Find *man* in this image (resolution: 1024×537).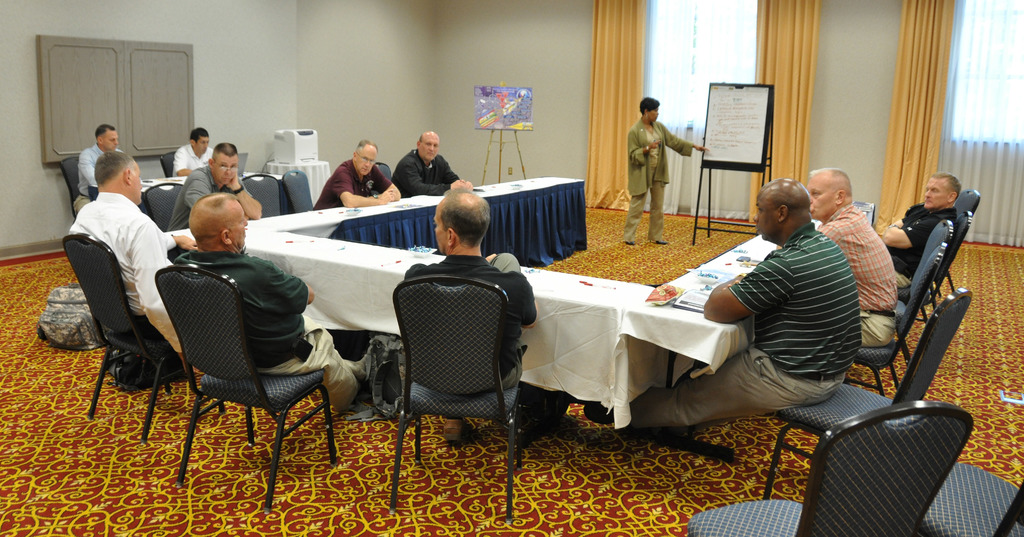
164, 140, 257, 233.
